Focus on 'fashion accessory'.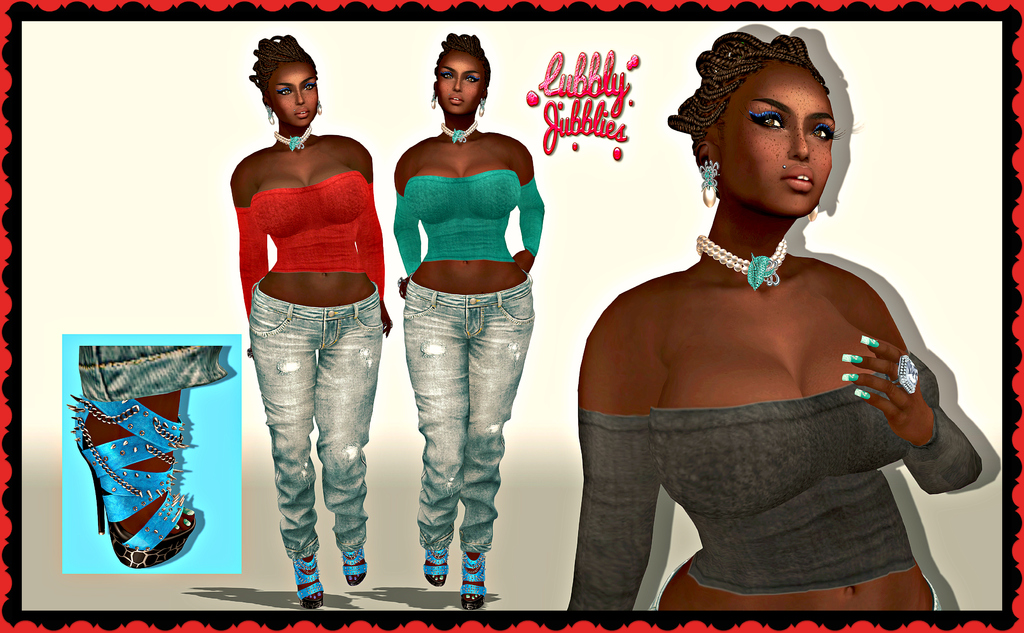
Focused at select_region(275, 130, 312, 152).
